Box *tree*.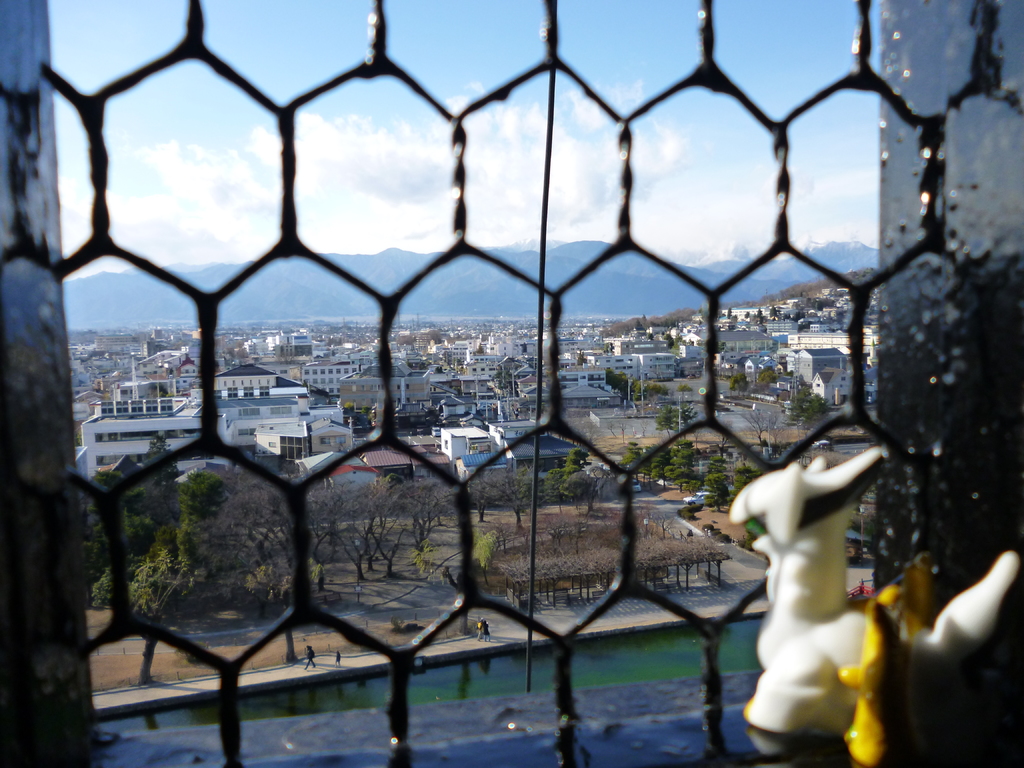
[493,365,515,400].
